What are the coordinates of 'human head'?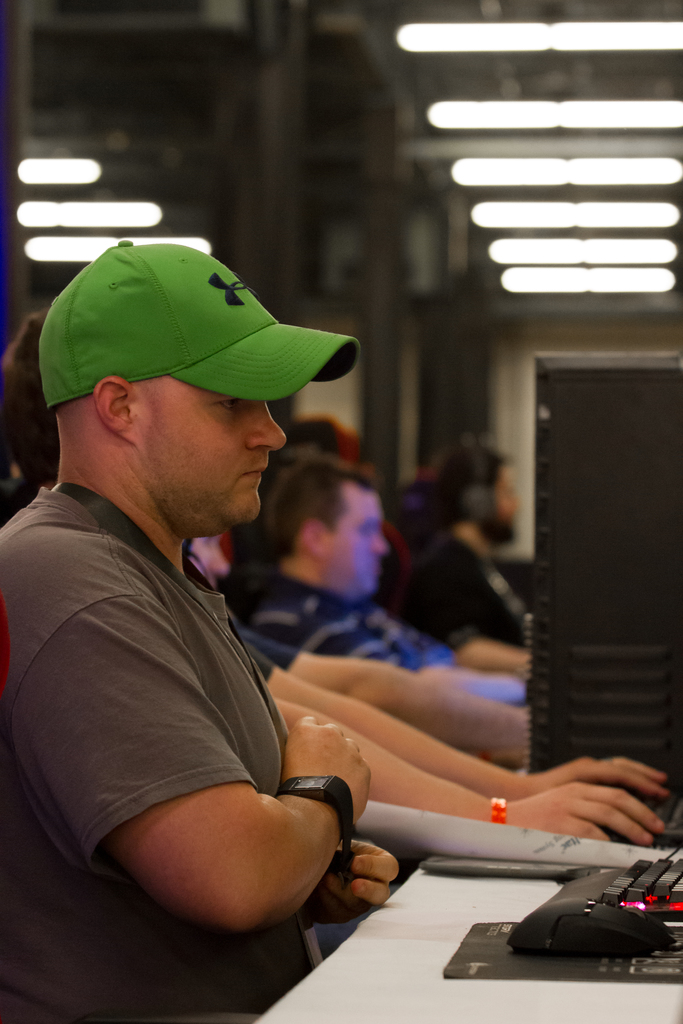
select_region(431, 440, 520, 540).
